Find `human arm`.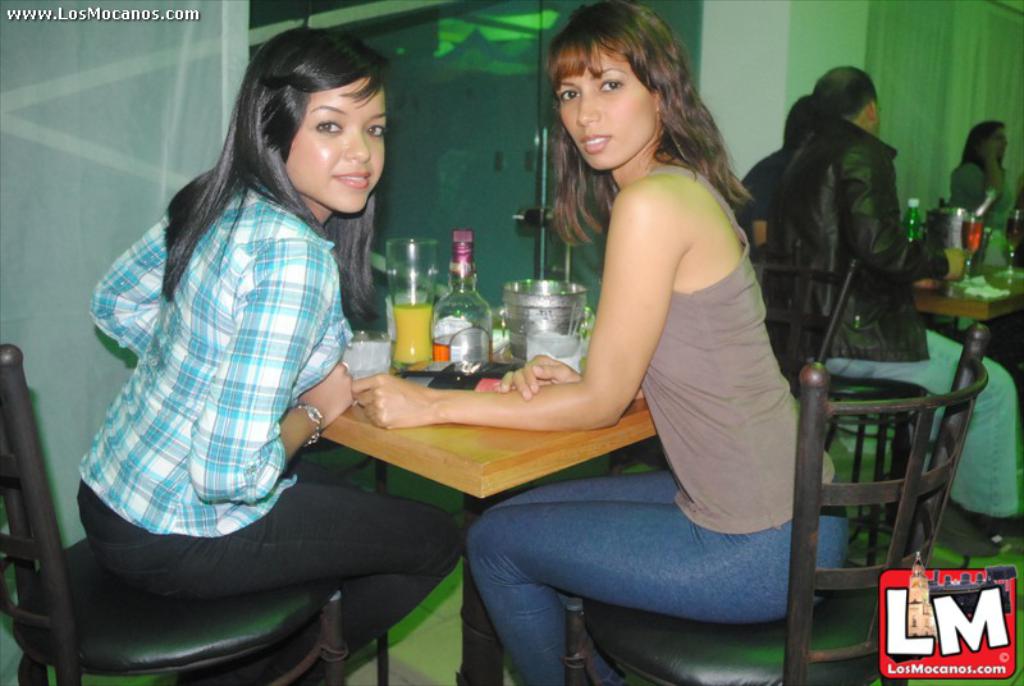
[833,148,965,284].
